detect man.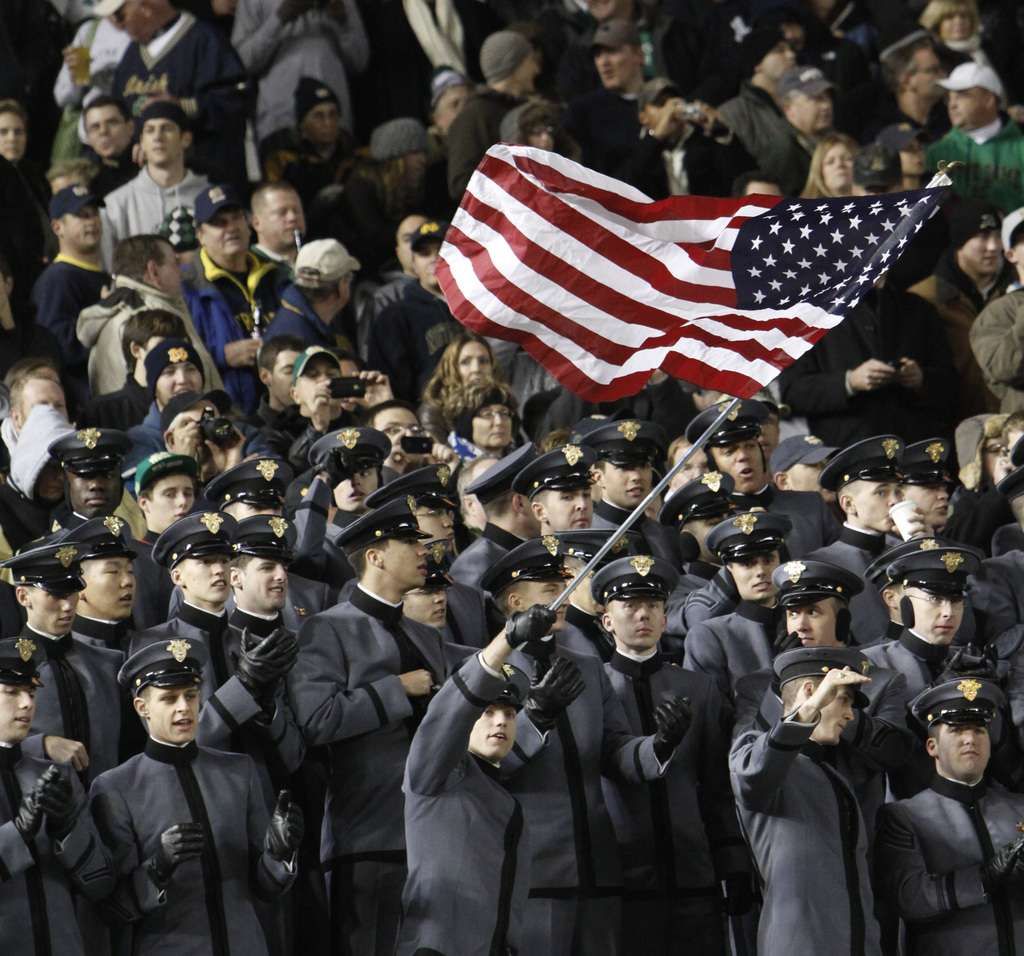
Detected at {"left": 870, "top": 677, "right": 1009, "bottom": 955}.
